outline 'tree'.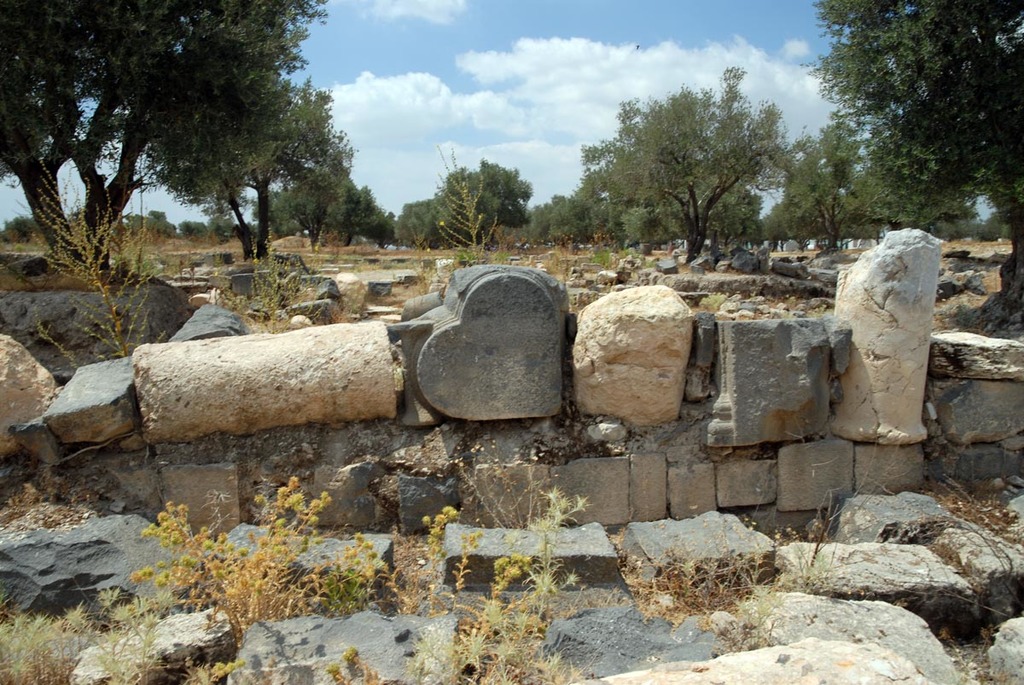
Outline: rect(269, 181, 404, 253).
